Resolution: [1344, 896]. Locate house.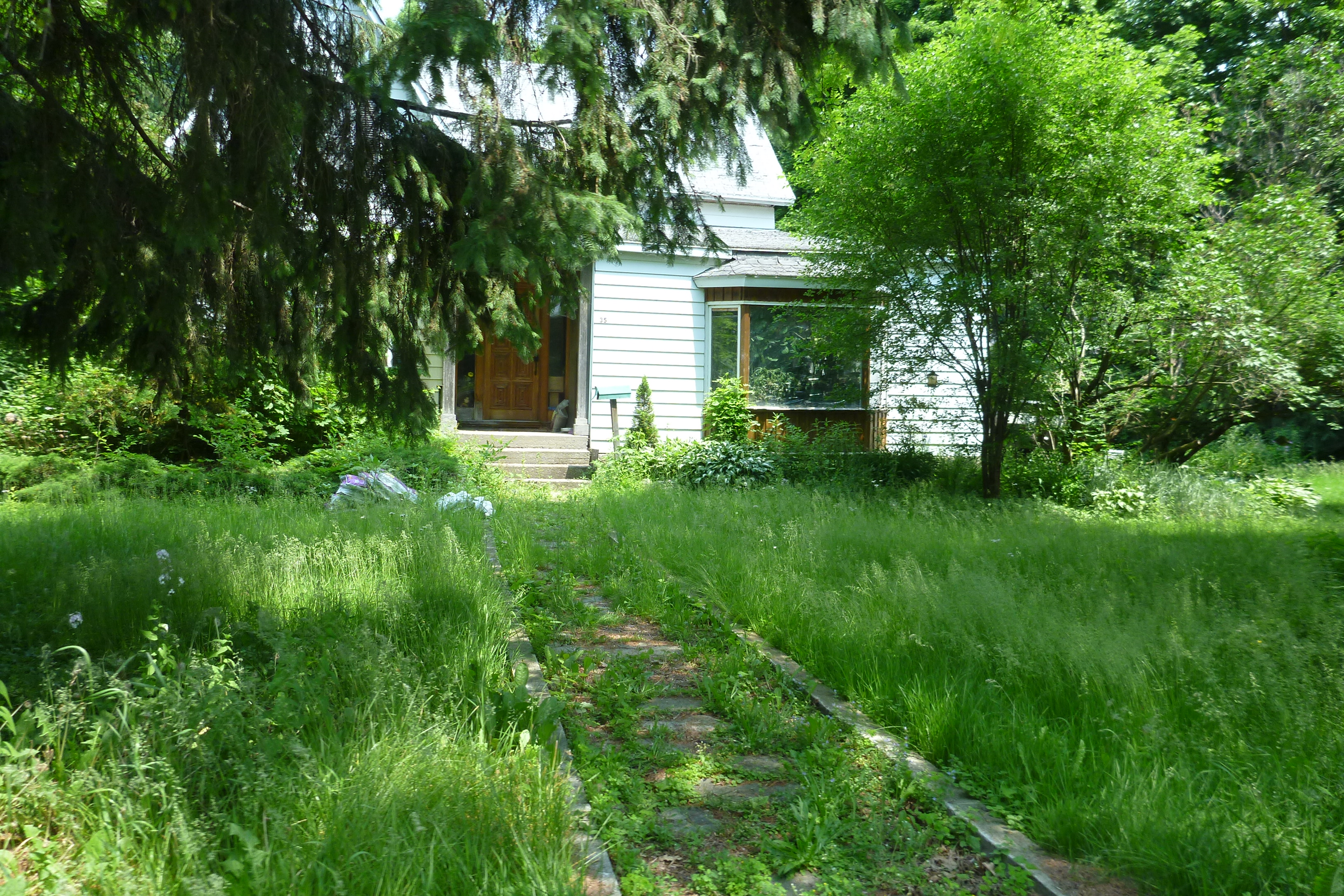
[177,79,386,200].
